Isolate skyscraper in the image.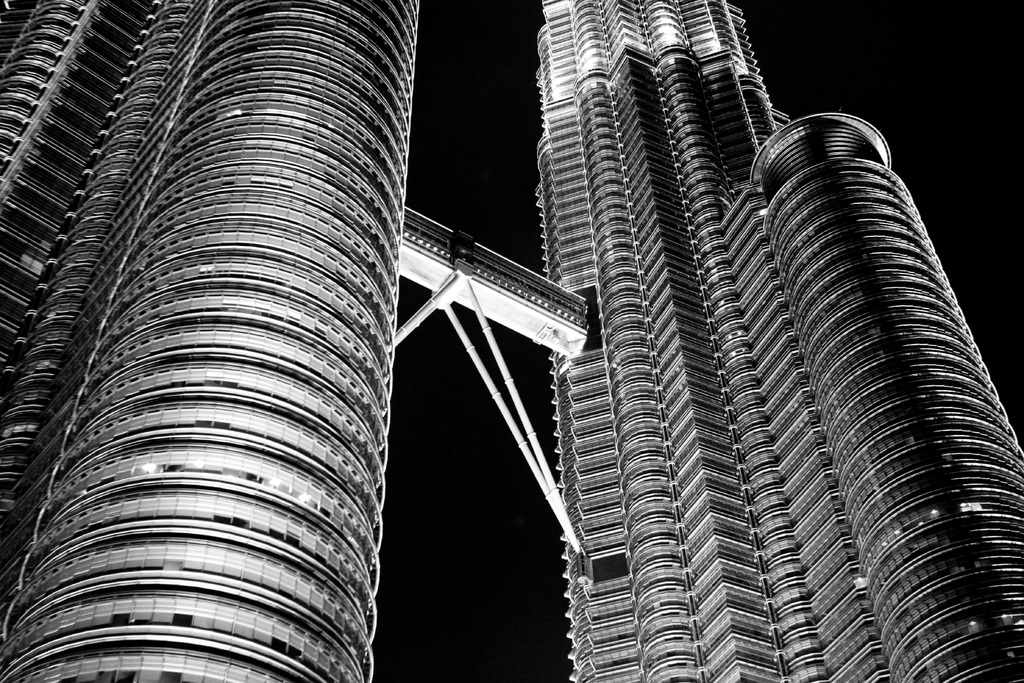
Isolated region: left=292, top=16, right=1003, bottom=664.
